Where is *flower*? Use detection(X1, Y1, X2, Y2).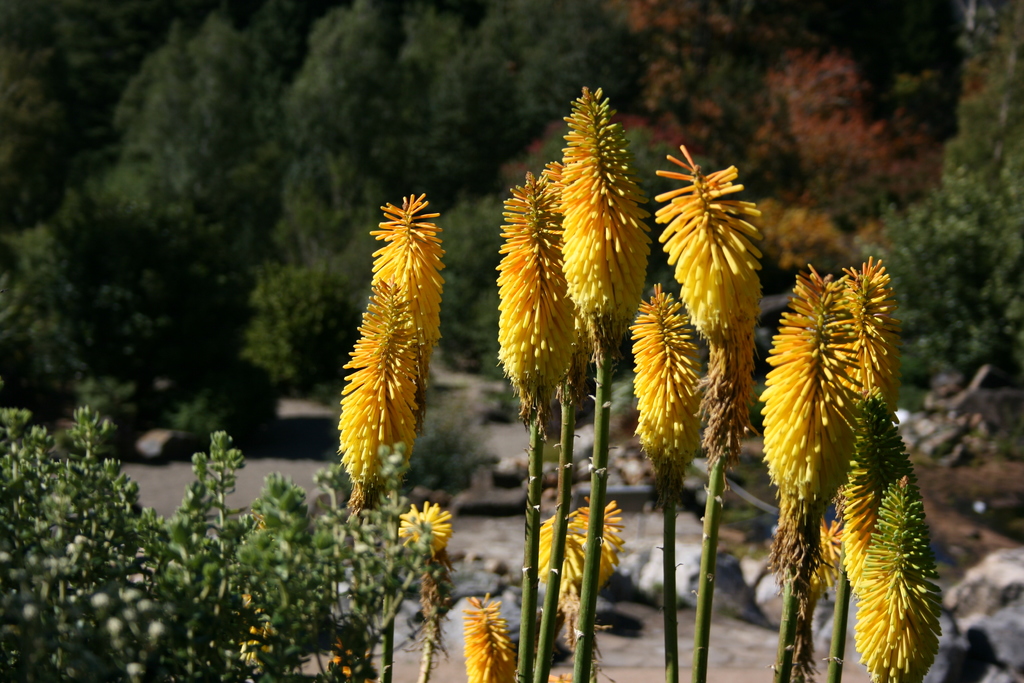
detection(495, 167, 573, 402).
